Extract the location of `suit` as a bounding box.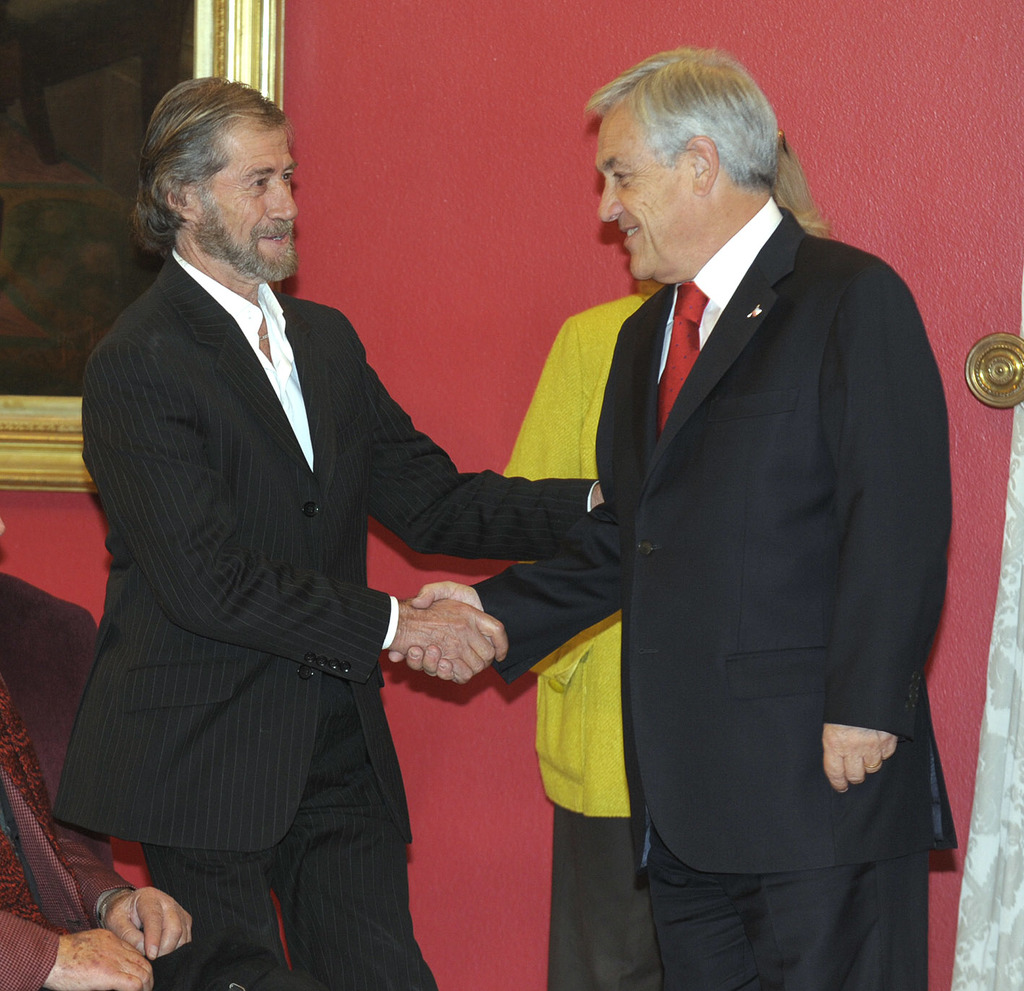
{"left": 49, "top": 244, "right": 596, "bottom": 990}.
